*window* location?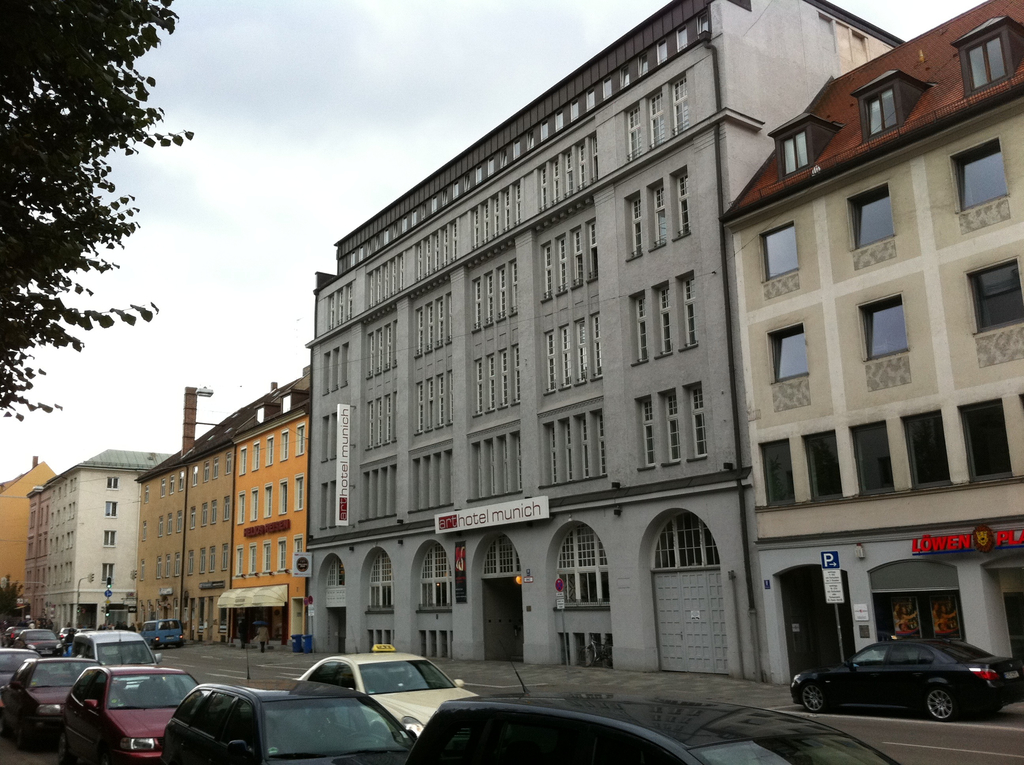
[101,566,113,584]
